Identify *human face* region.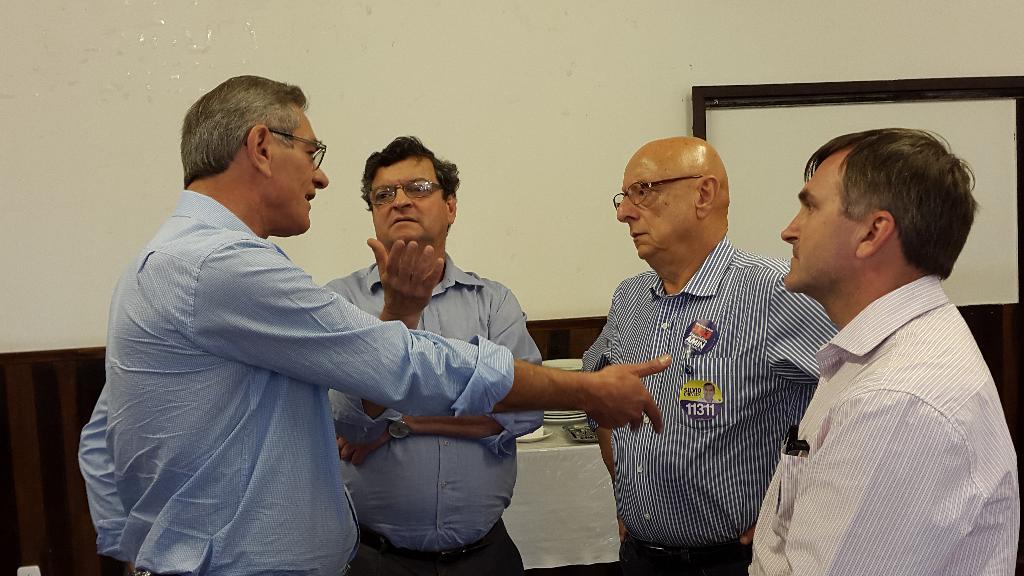
Region: bbox(364, 162, 448, 247).
